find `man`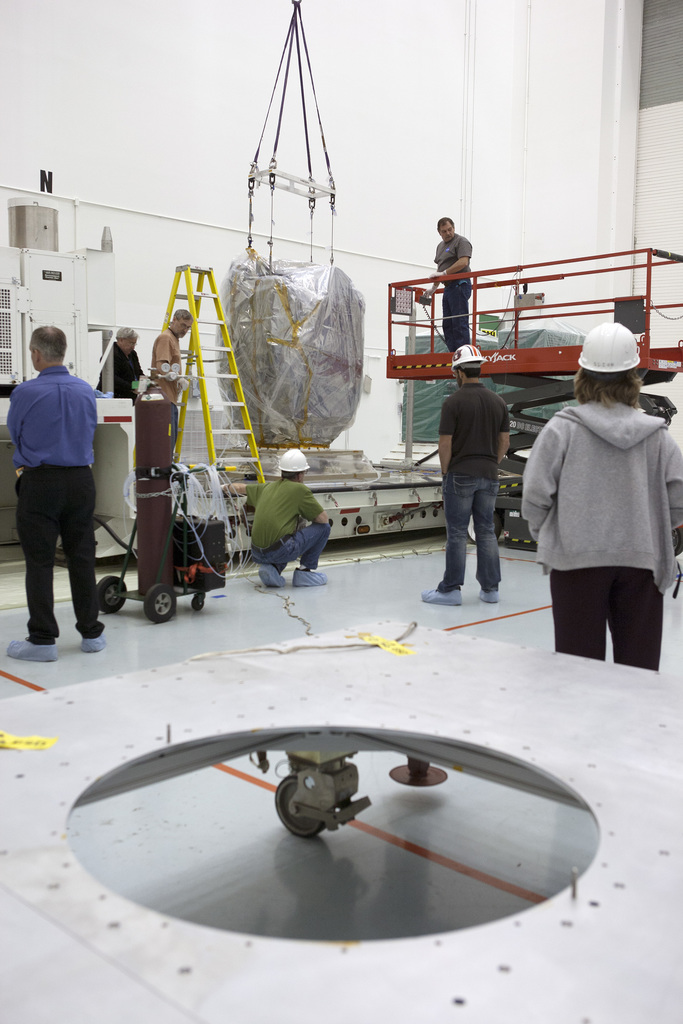
(148,310,190,457)
